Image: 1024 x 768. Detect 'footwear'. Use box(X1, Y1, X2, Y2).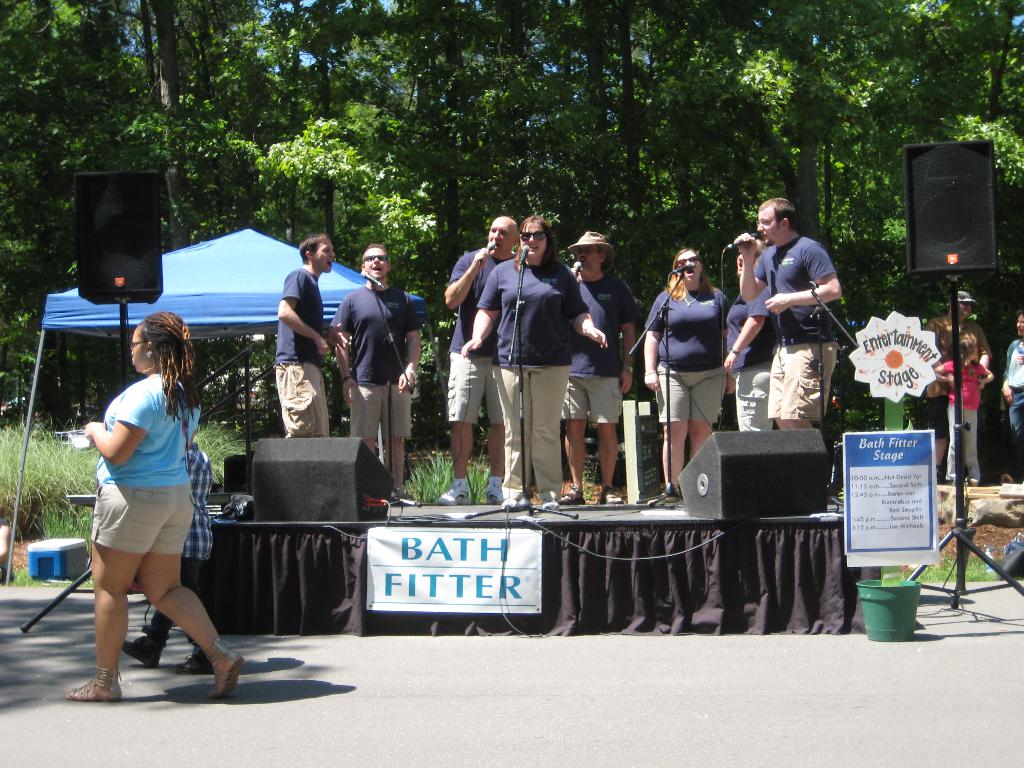
box(564, 483, 584, 502).
